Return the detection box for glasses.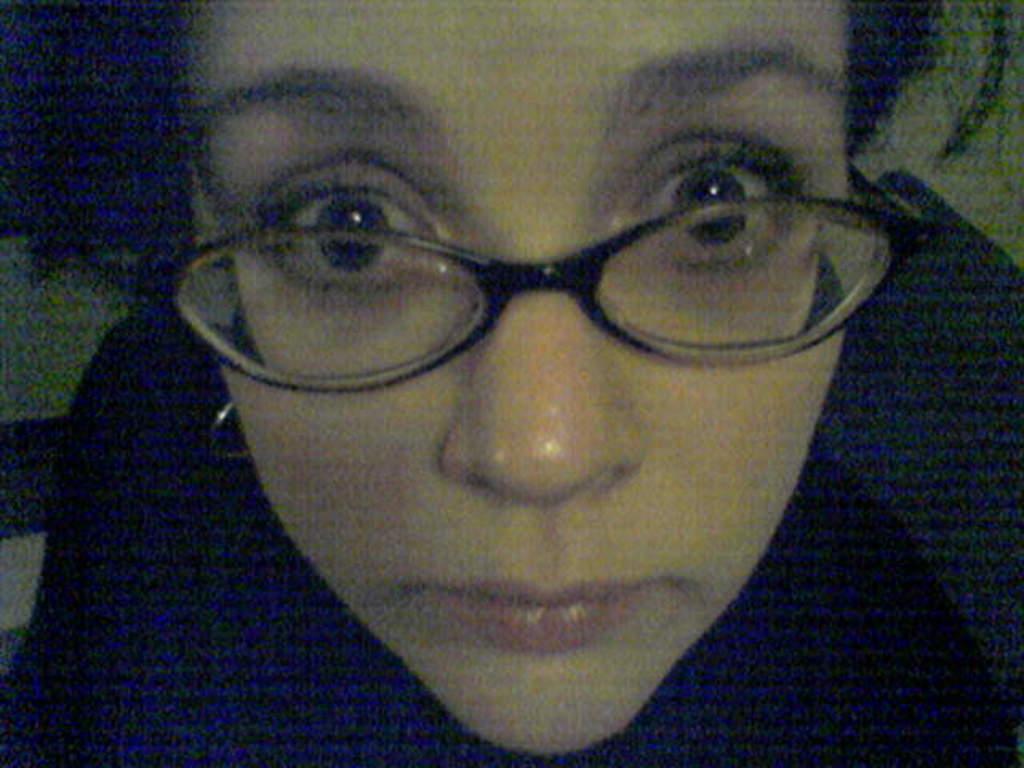
BBox(152, 165, 938, 408).
